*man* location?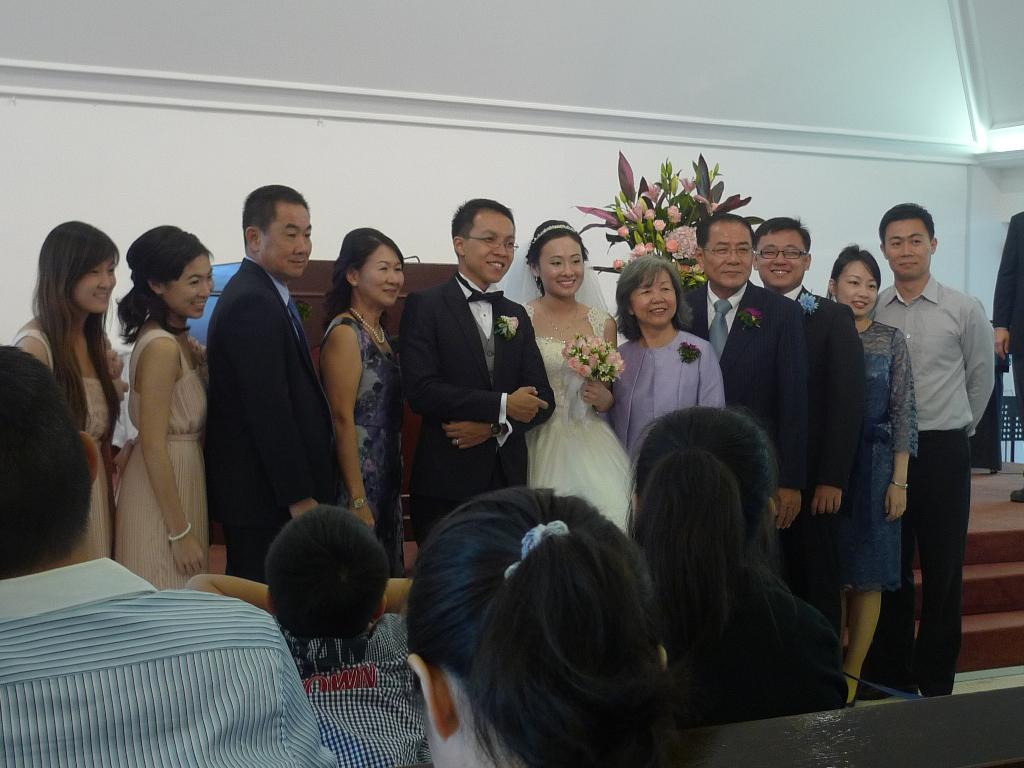
box=[857, 200, 1002, 690]
